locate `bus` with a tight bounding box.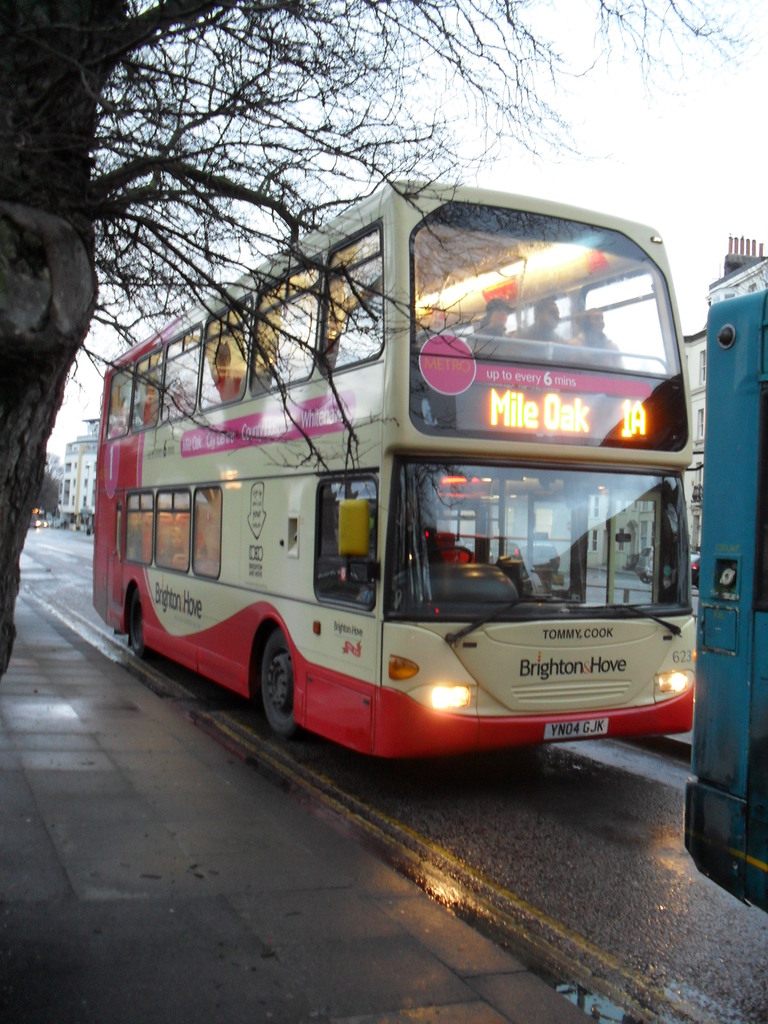
682/284/767/907.
